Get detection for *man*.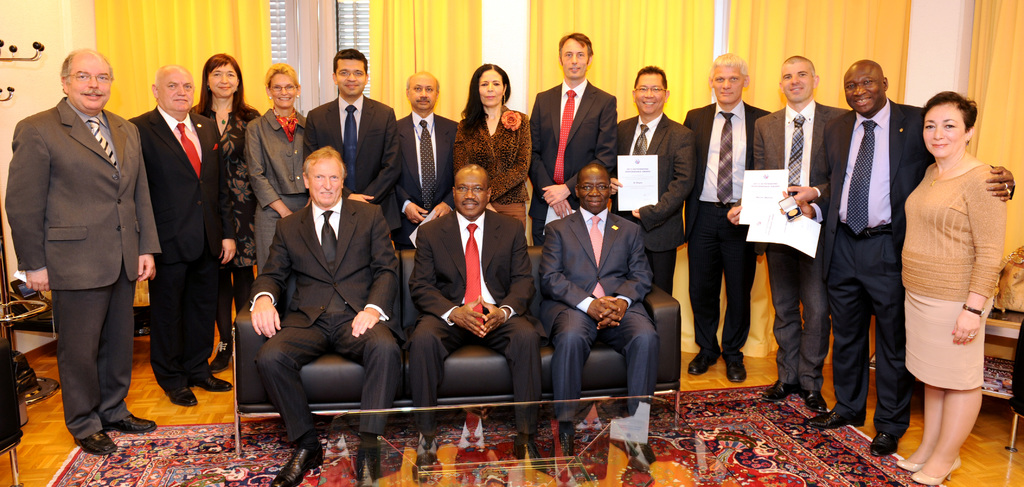
Detection: box(537, 148, 659, 447).
